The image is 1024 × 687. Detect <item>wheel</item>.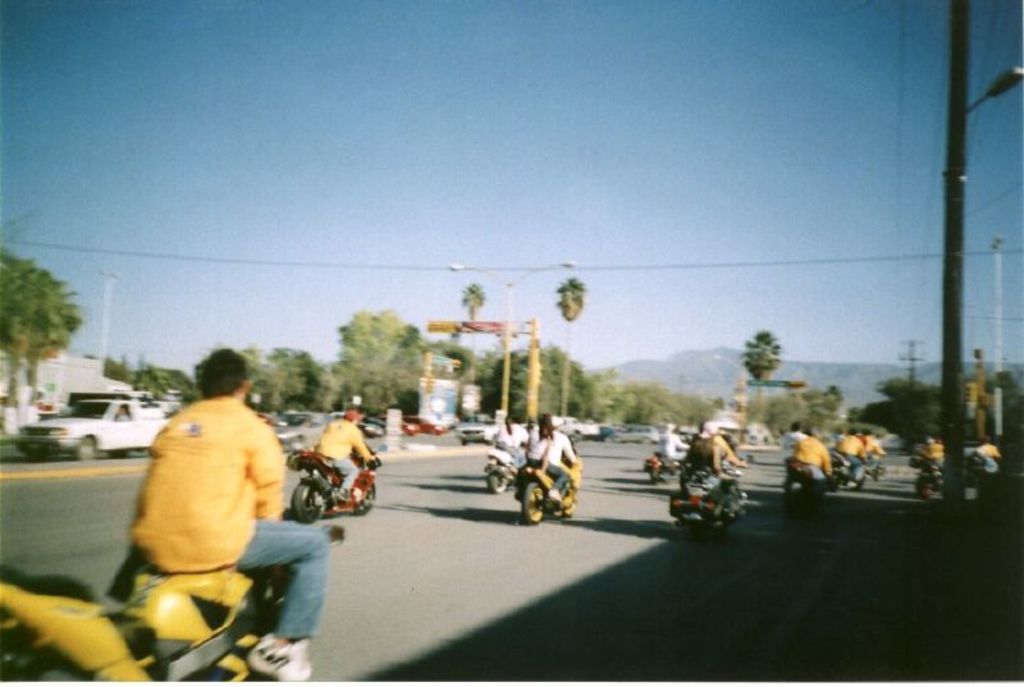
Detection: 489/472/509/491.
